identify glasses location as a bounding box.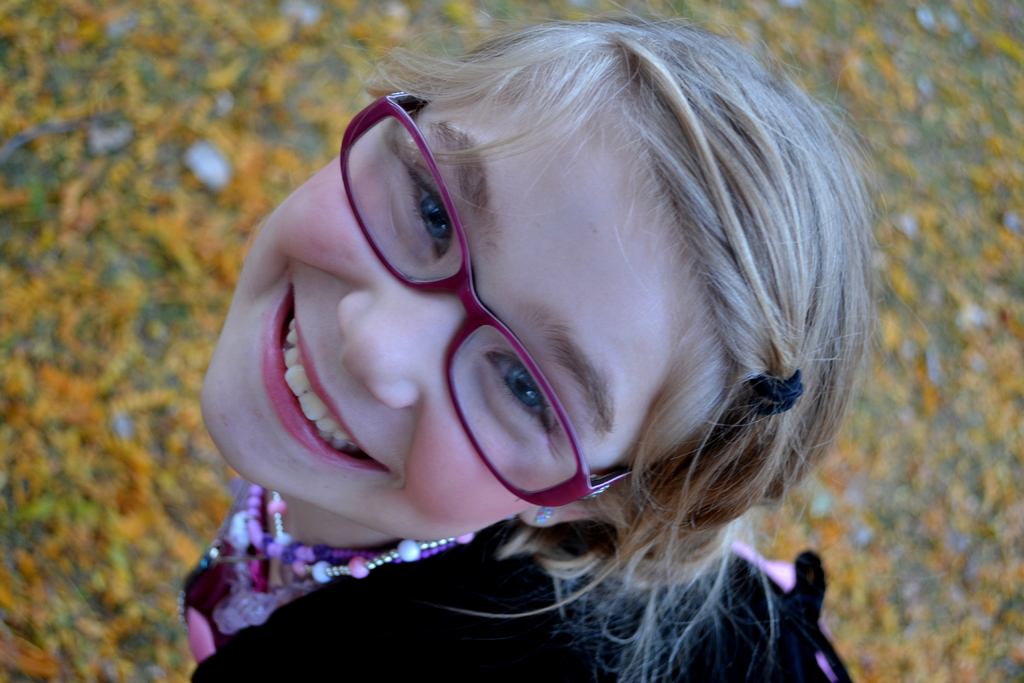
detection(345, 98, 632, 507).
